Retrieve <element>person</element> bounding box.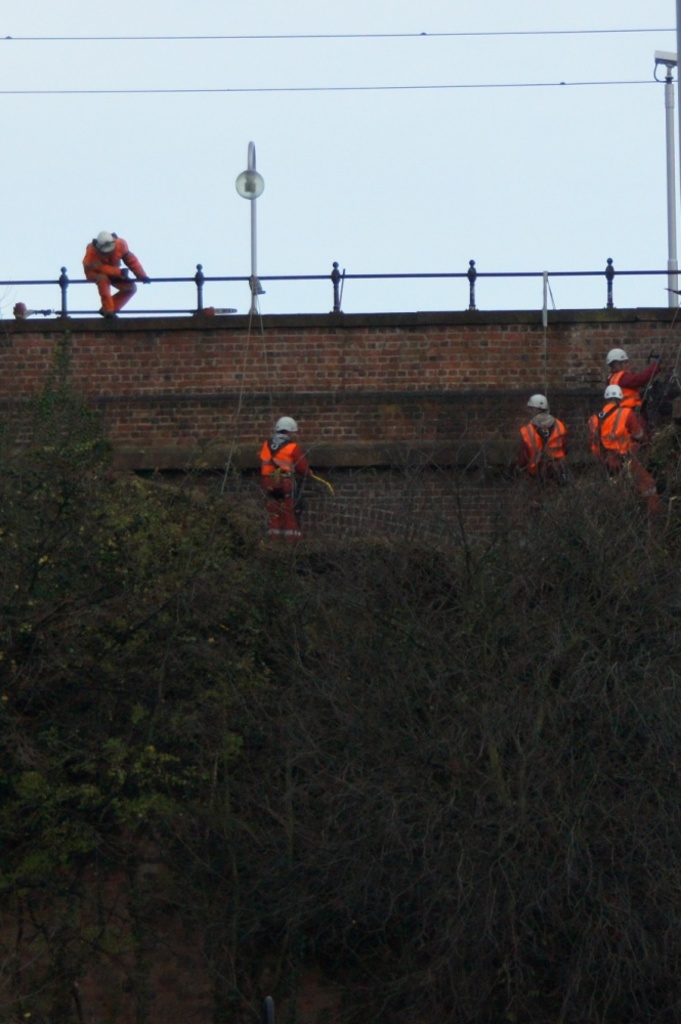
Bounding box: x1=602 y1=350 x2=680 y2=396.
